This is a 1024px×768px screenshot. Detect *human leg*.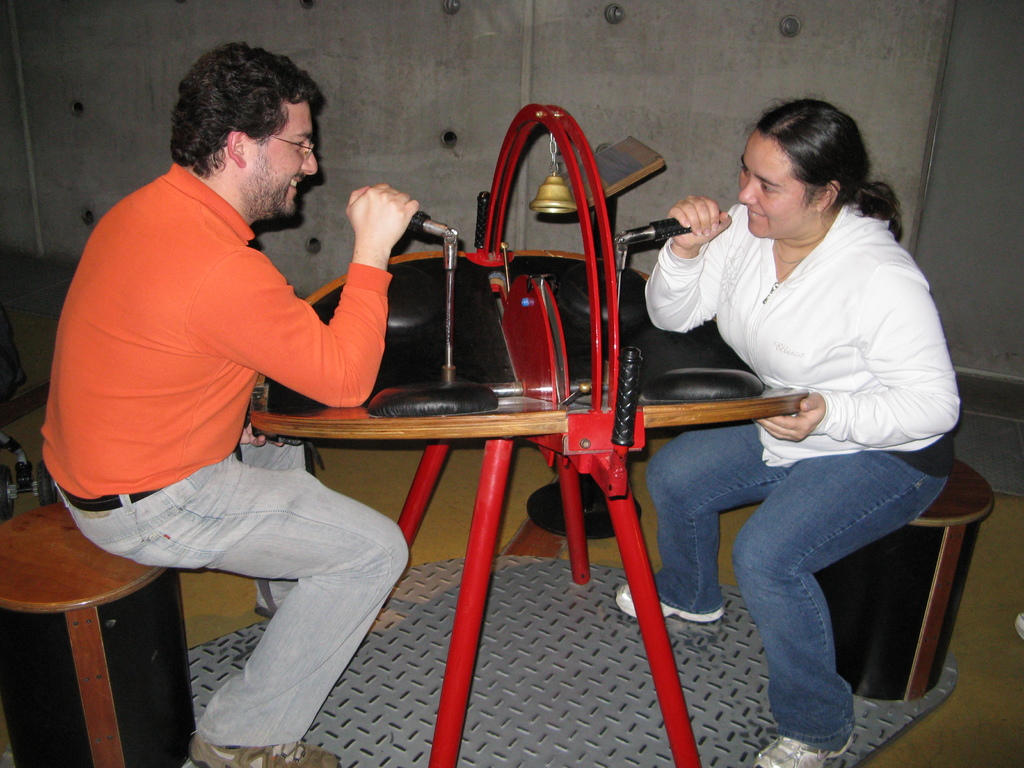
<box>732,452,955,767</box>.
